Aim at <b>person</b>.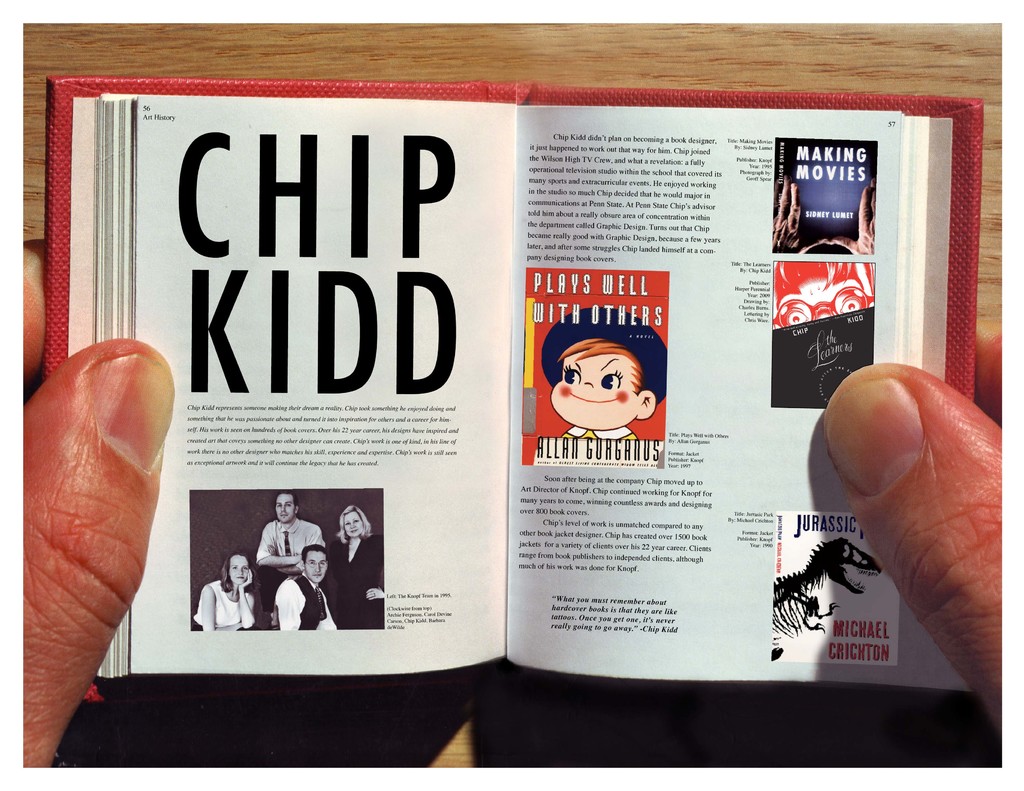
Aimed at BBox(772, 259, 874, 326).
